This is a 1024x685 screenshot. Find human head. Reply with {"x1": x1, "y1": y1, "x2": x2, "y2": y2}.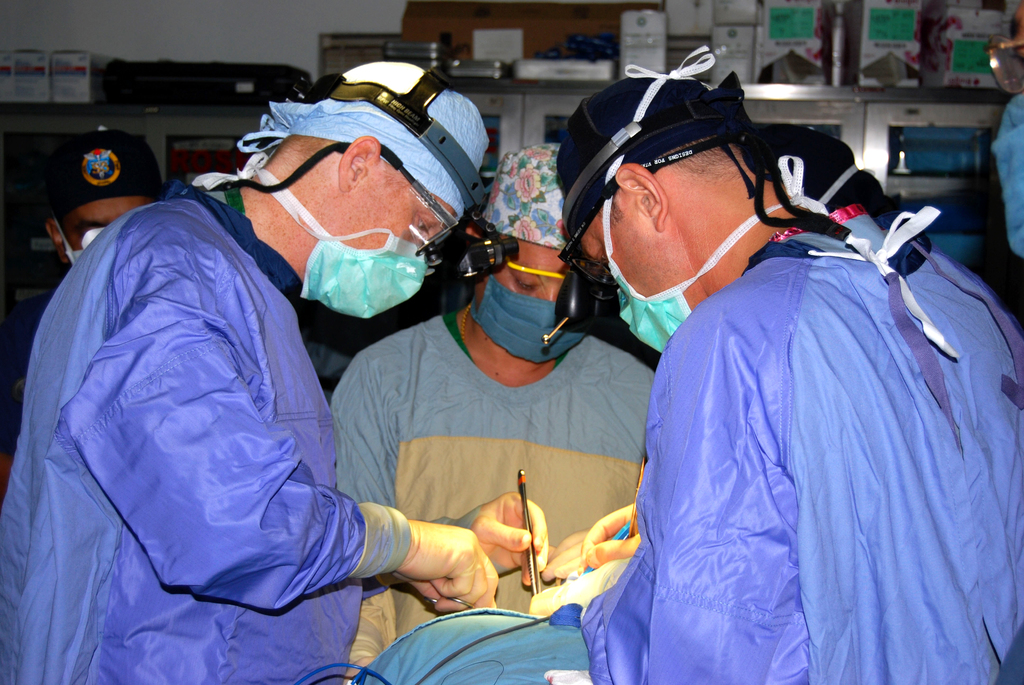
{"x1": 45, "y1": 133, "x2": 173, "y2": 273}.
